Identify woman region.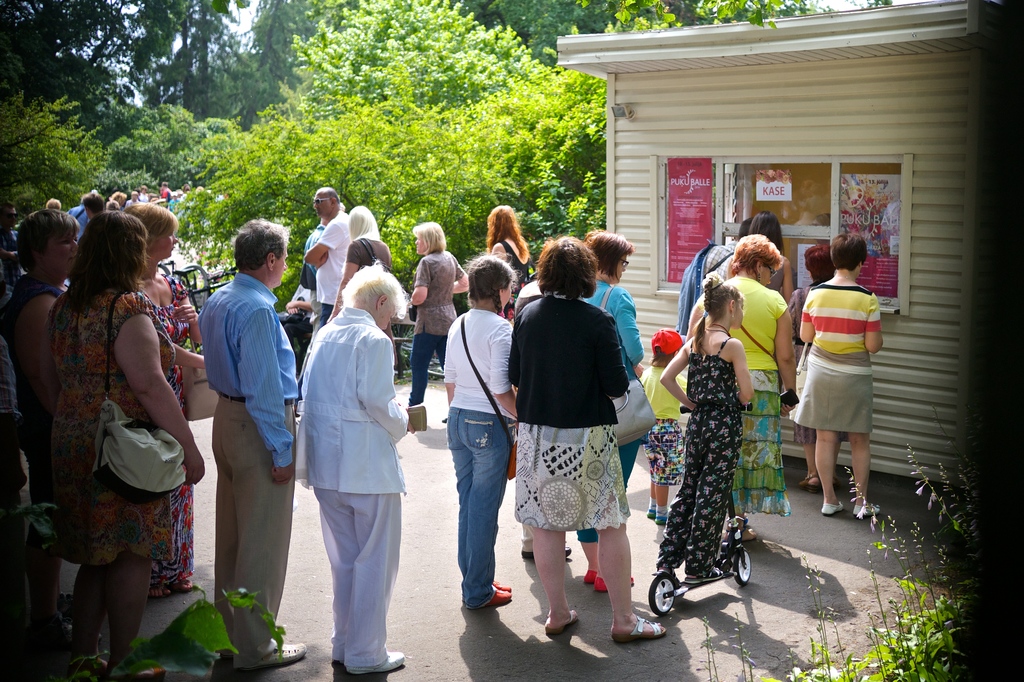
Region: bbox(508, 234, 665, 643).
